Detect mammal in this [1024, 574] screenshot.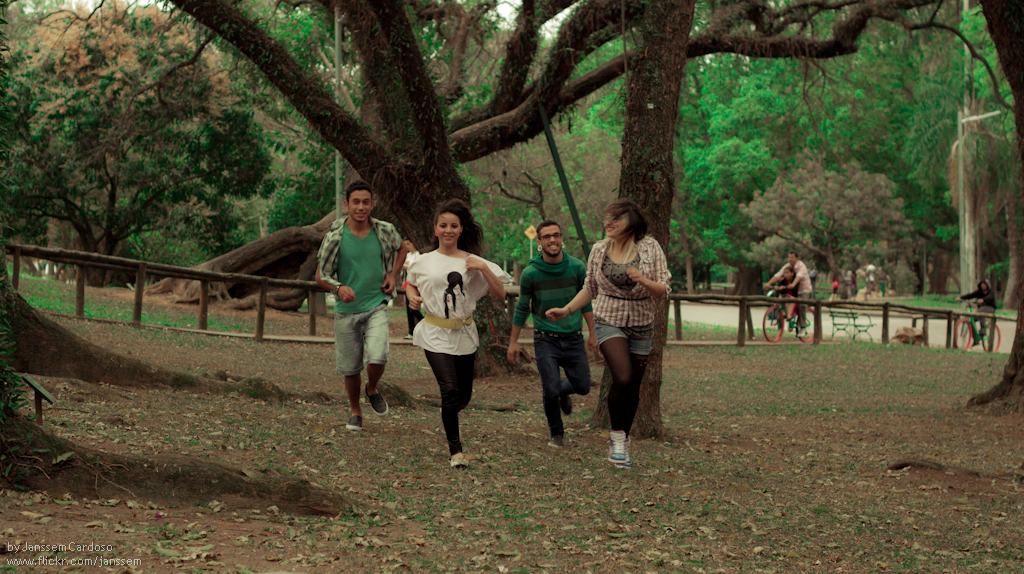
Detection: 543, 205, 670, 466.
